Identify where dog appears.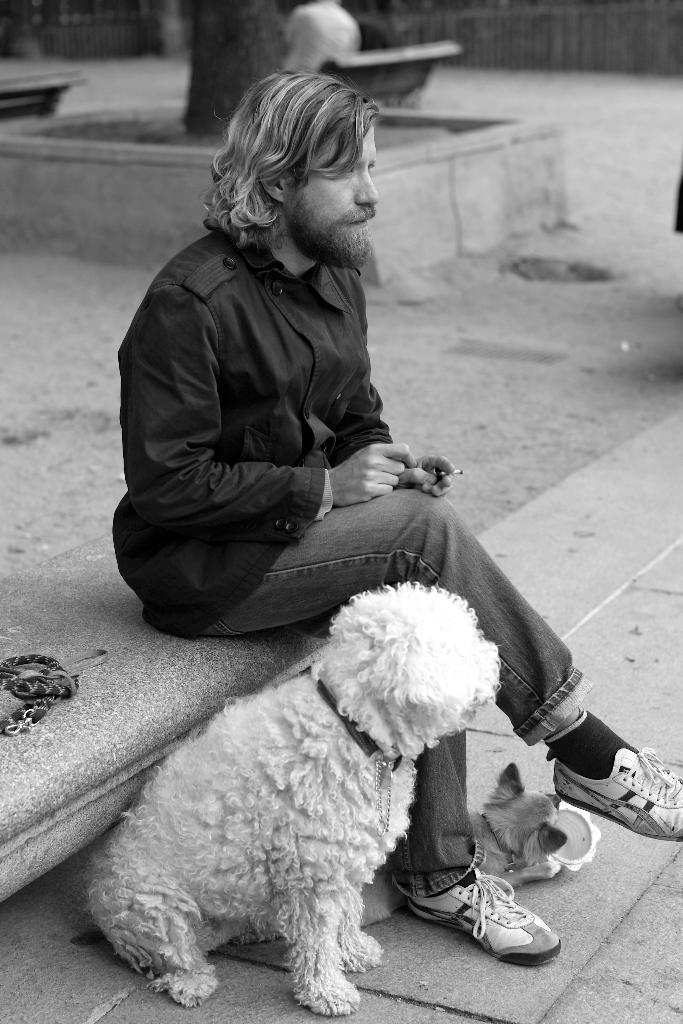
Appears at Rect(78, 578, 502, 1017).
